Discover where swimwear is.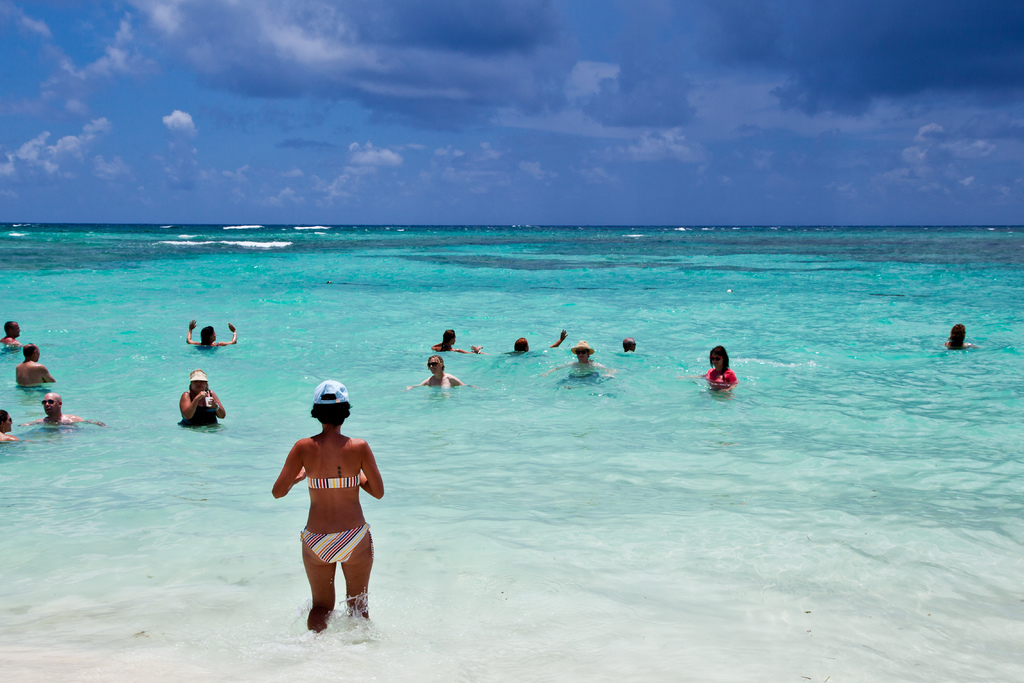
Discovered at 179,389,218,427.
